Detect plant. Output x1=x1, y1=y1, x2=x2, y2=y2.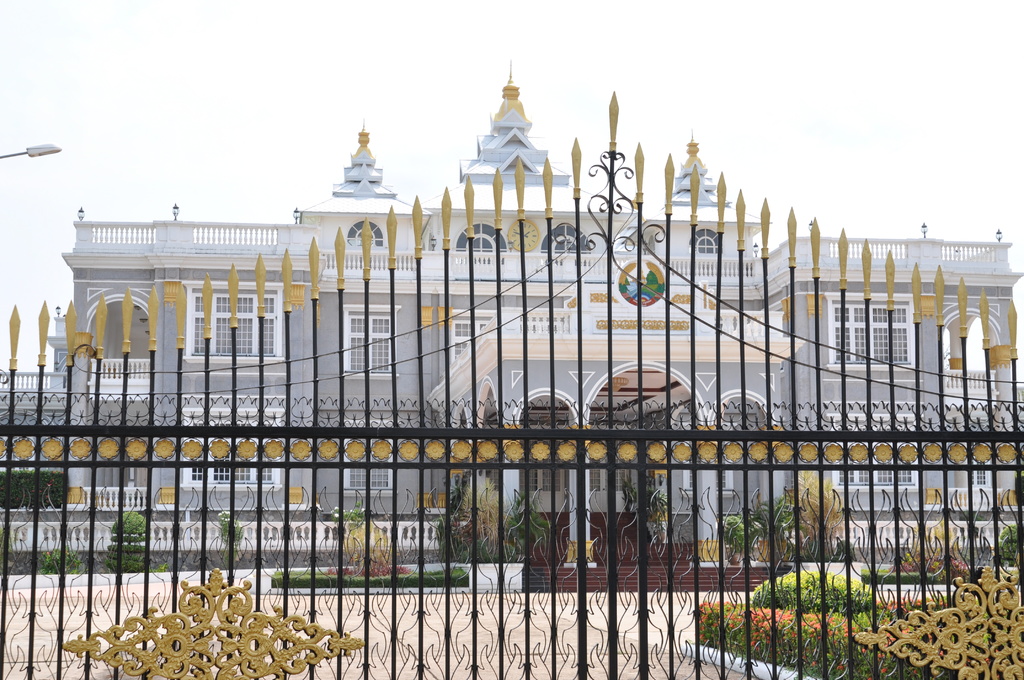
x1=991, y1=524, x2=1023, y2=564.
